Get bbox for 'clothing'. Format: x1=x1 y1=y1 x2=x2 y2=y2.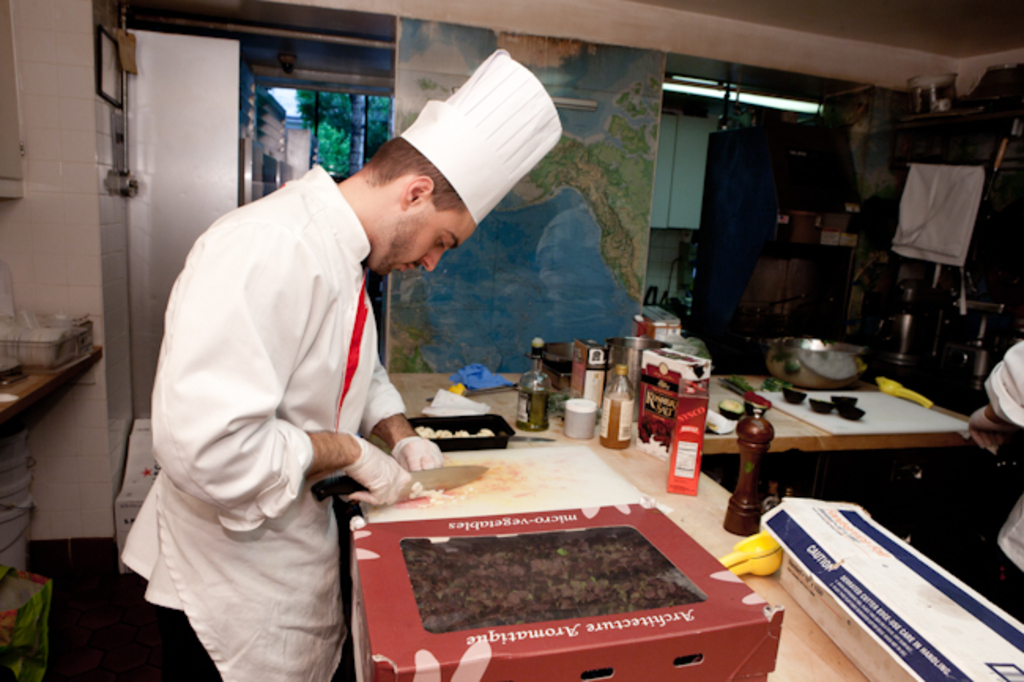
x1=106 y1=154 x2=392 y2=679.
